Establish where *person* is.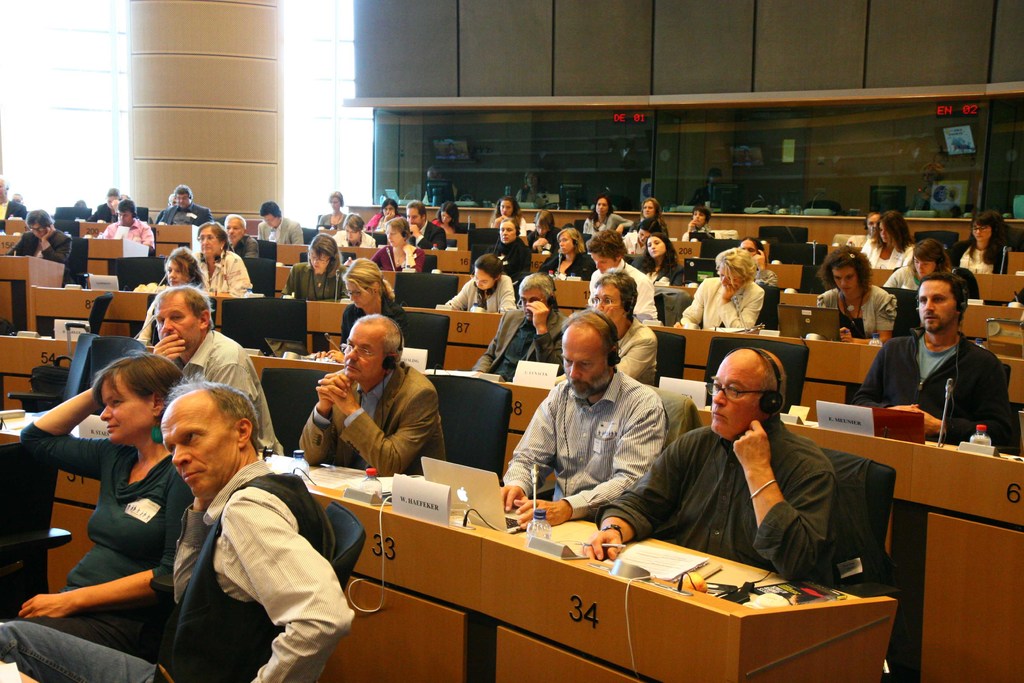
Established at <bbox>427, 199, 460, 238</bbox>.
